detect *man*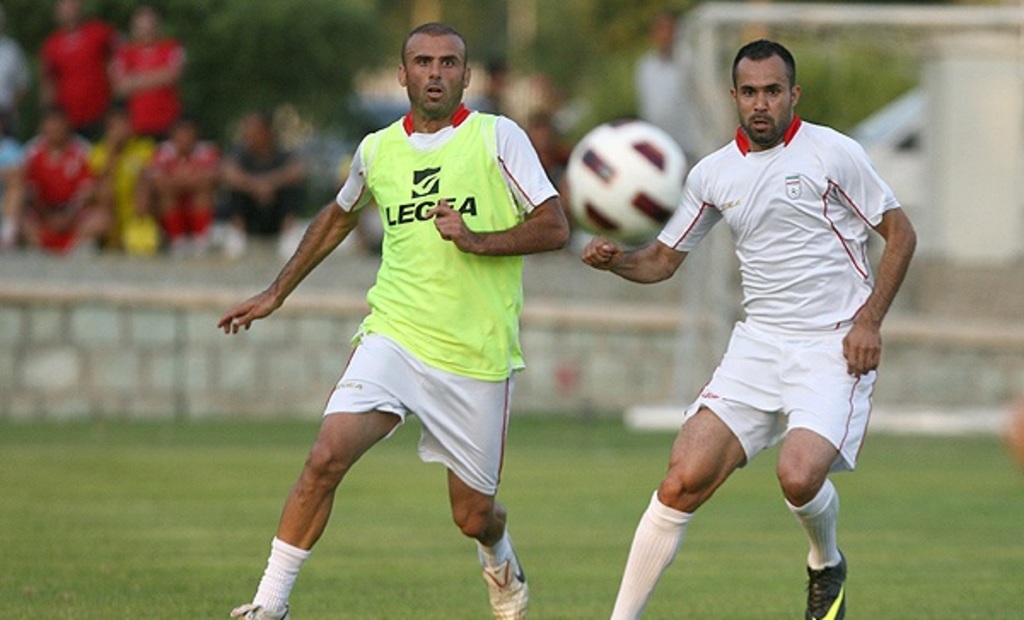
crop(616, 15, 901, 619)
